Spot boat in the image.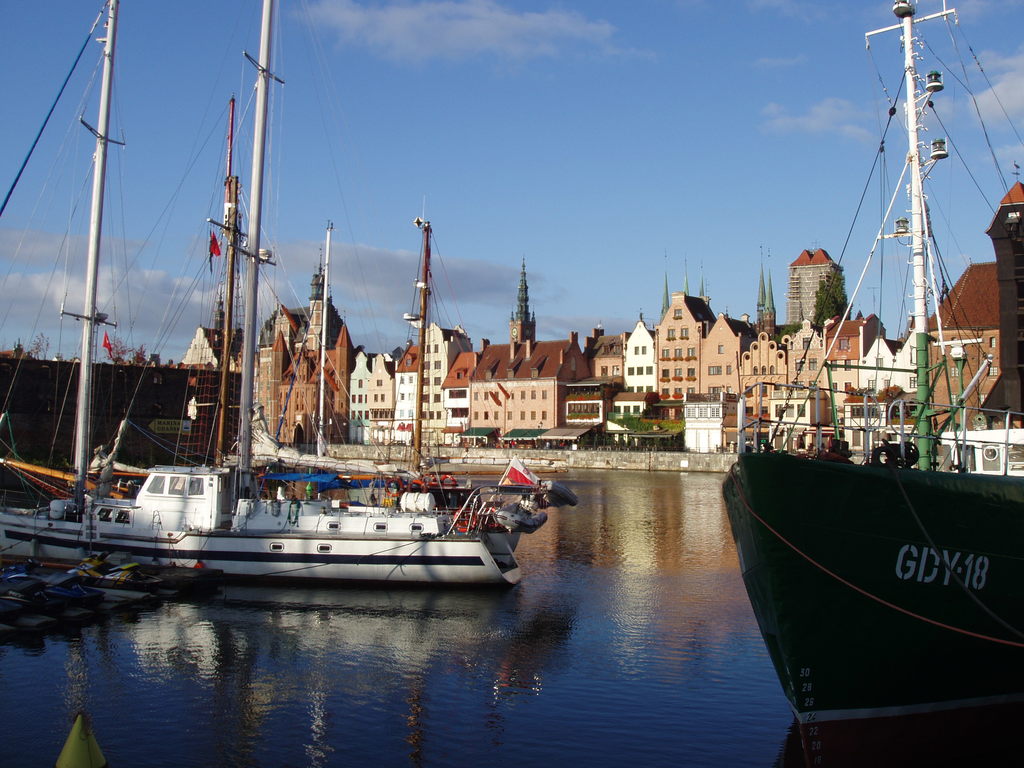
boat found at bbox=(0, 0, 517, 581).
